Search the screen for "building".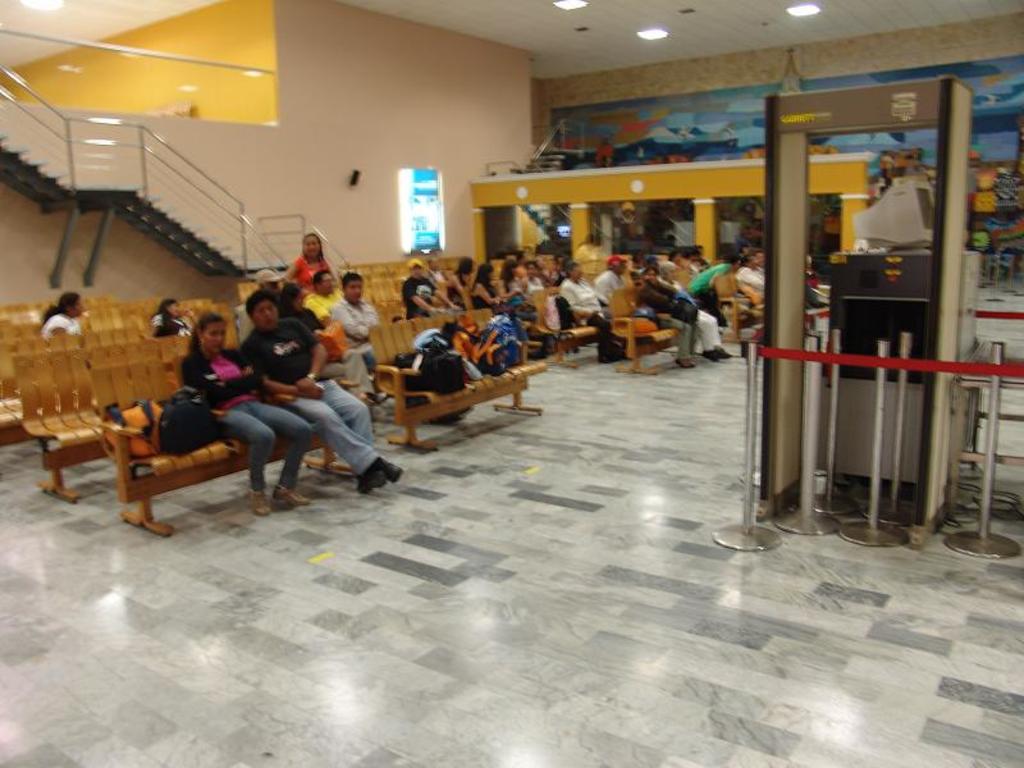
Found at Rect(0, 1, 1023, 765).
